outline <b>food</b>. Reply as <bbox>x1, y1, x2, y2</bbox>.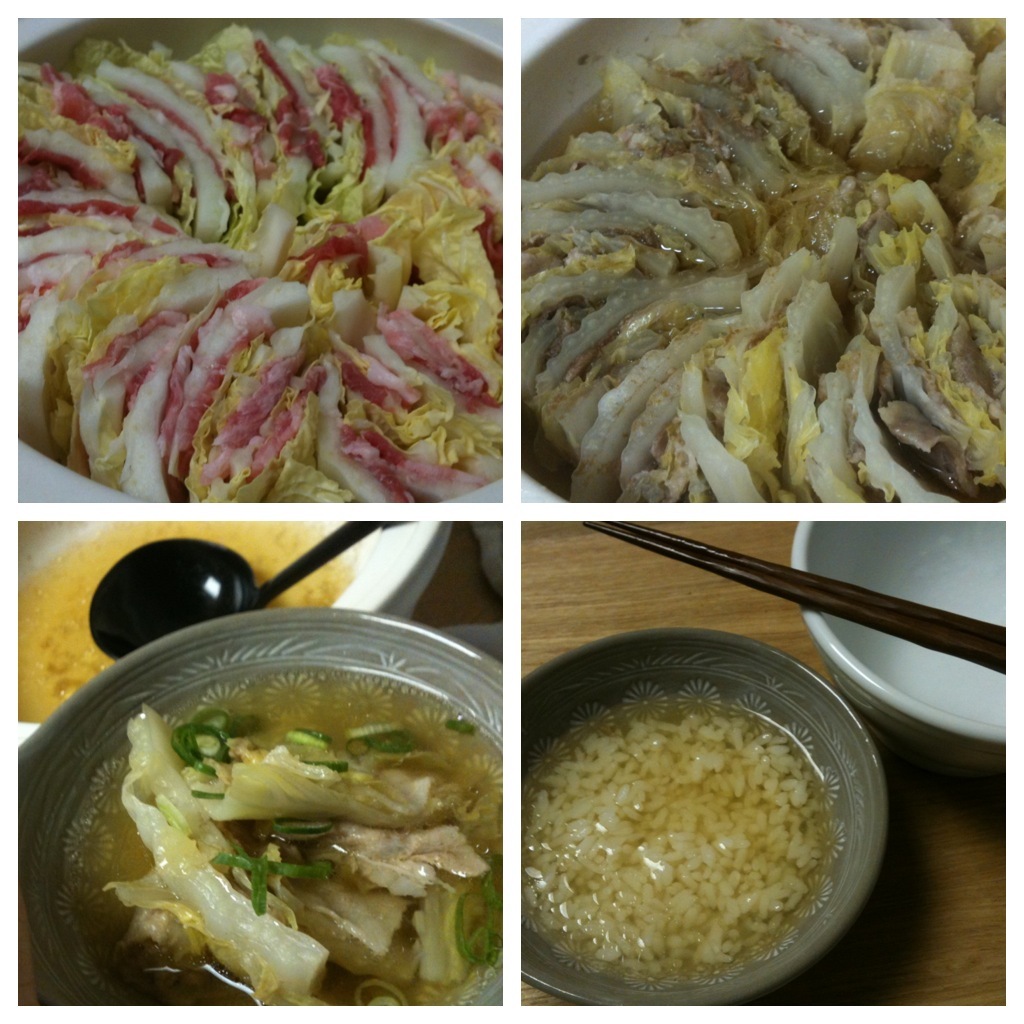
<bbox>16, 19, 502, 505</bbox>.
